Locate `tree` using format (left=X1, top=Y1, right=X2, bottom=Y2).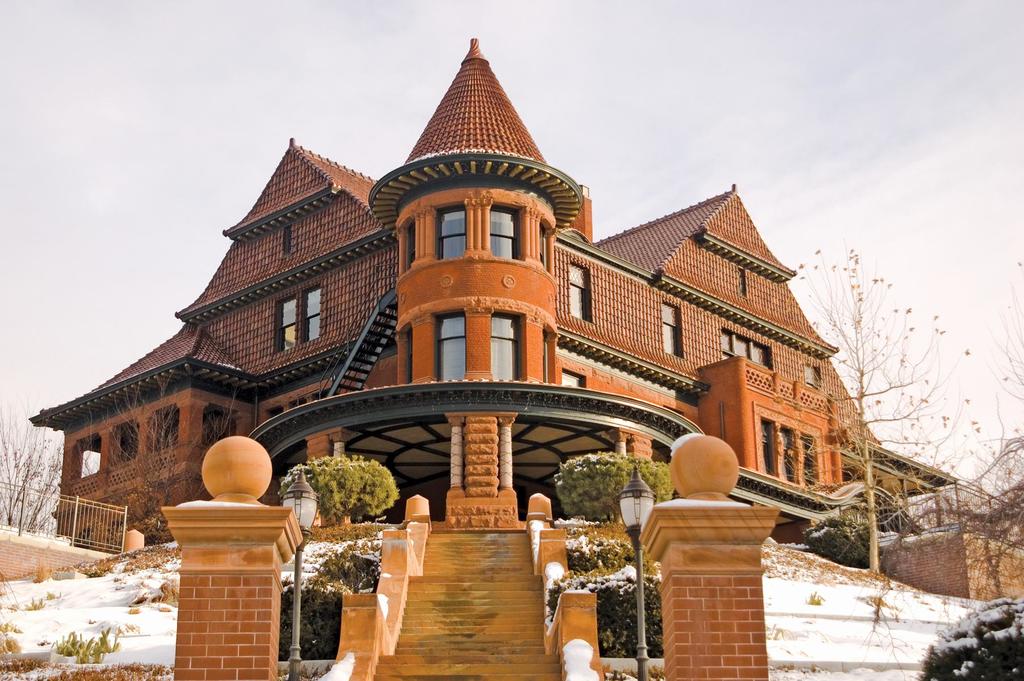
(left=790, top=240, right=993, bottom=570).
